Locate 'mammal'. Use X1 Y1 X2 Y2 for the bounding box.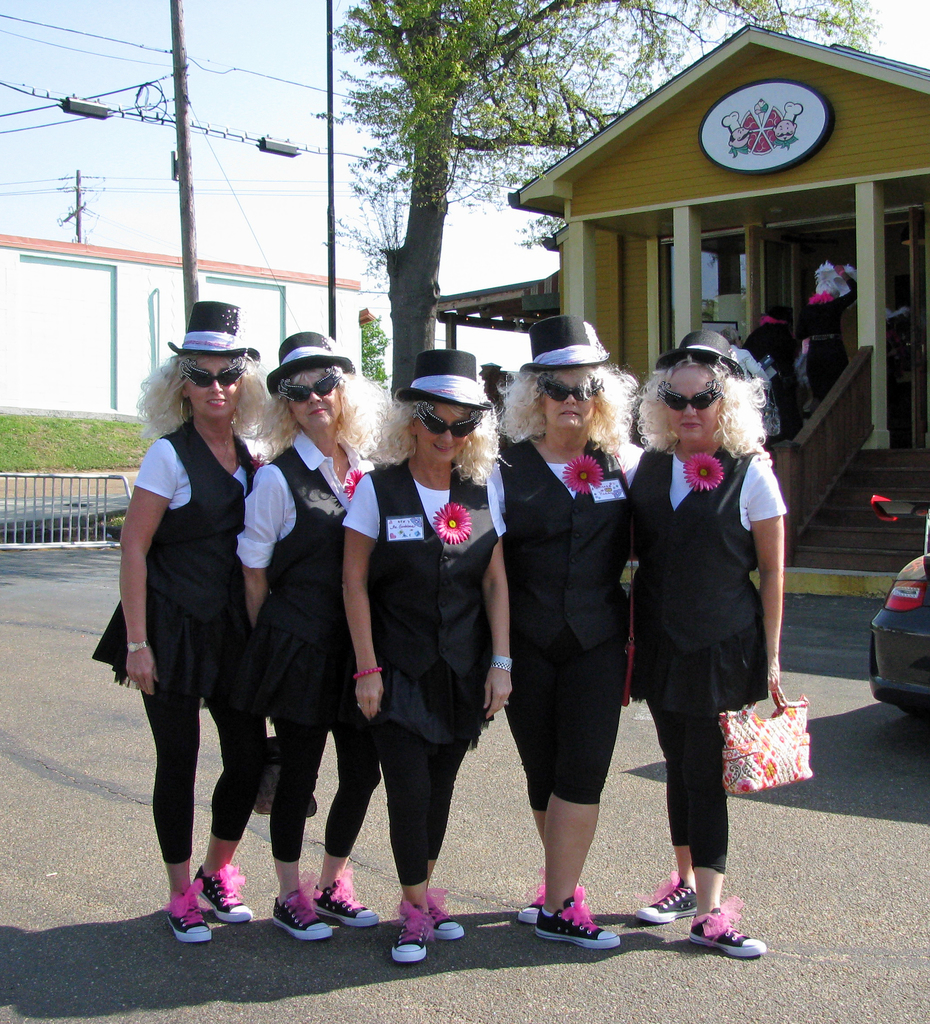
228 318 391 931.
